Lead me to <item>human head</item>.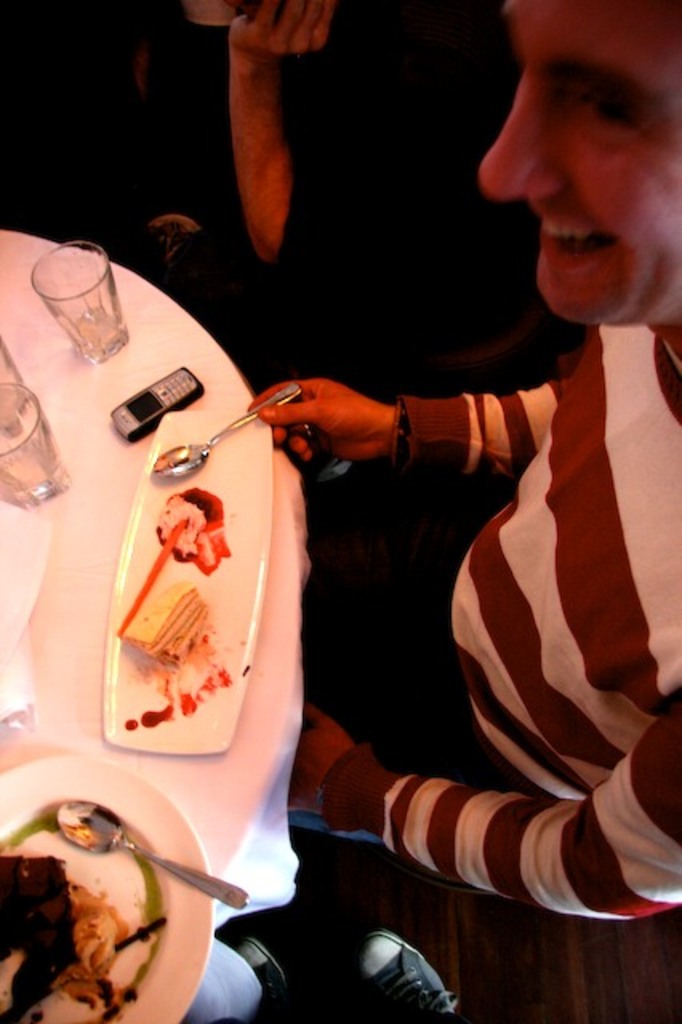
Lead to x1=440, y1=13, x2=681, y2=333.
